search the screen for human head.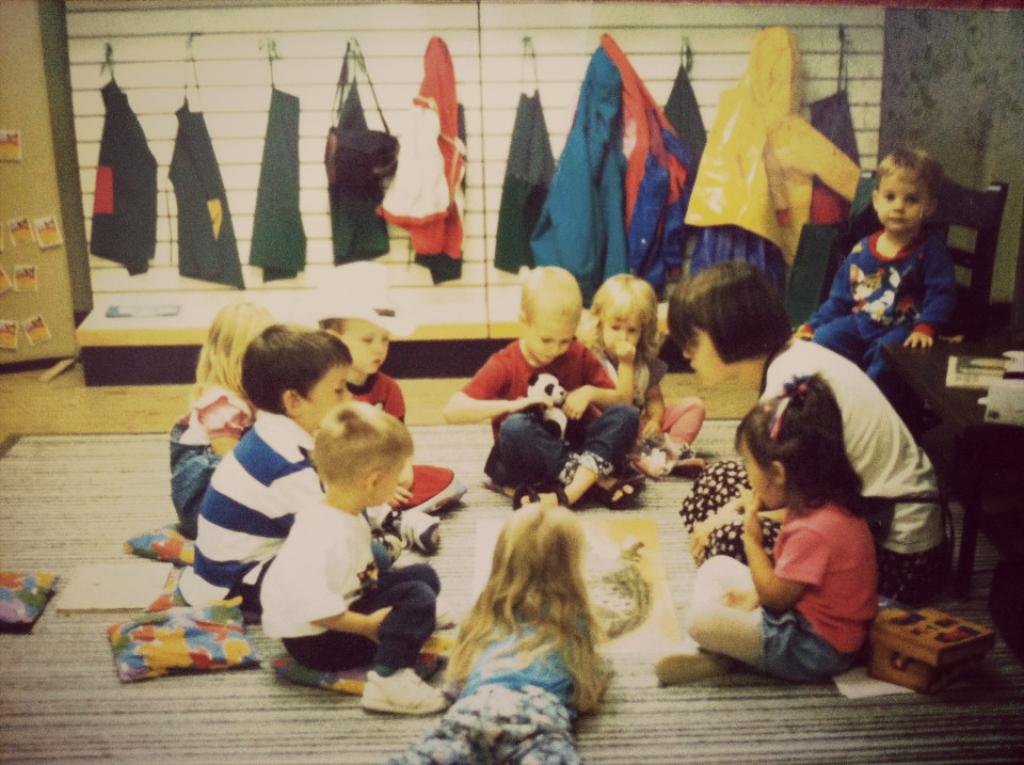
Found at select_region(672, 261, 783, 385).
